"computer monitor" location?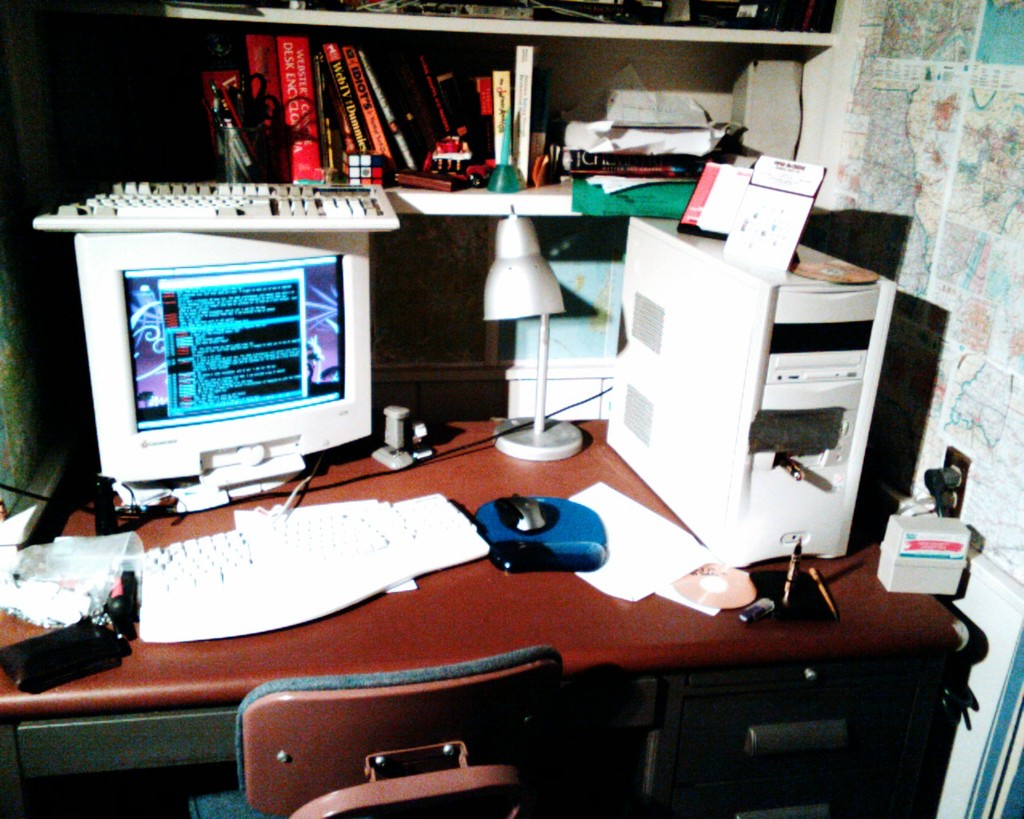
bbox(82, 234, 376, 508)
